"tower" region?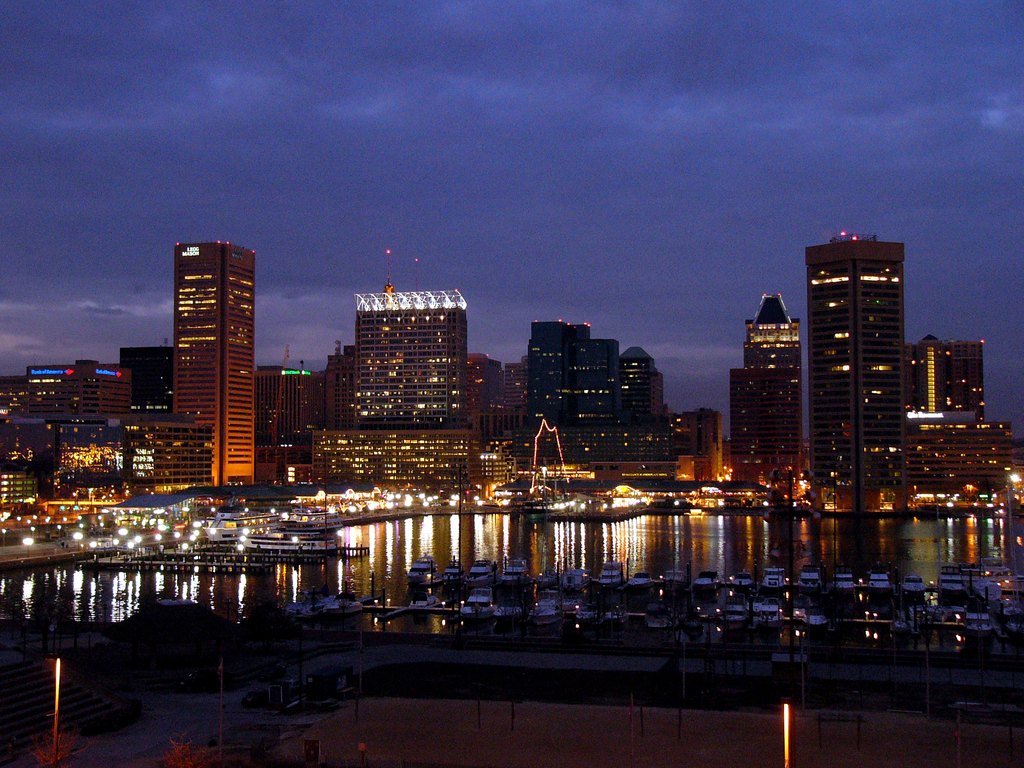
(left=256, top=356, right=302, bottom=462)
